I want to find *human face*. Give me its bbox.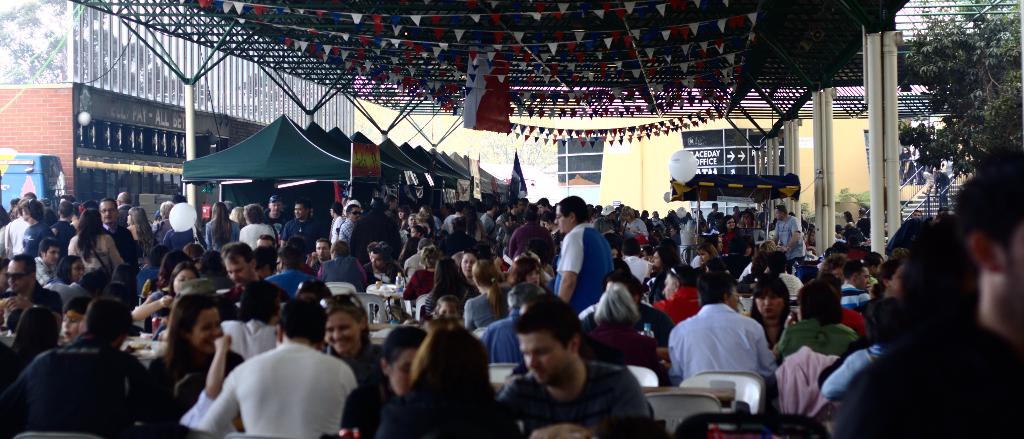
box=[195, 309, 223, 351].
